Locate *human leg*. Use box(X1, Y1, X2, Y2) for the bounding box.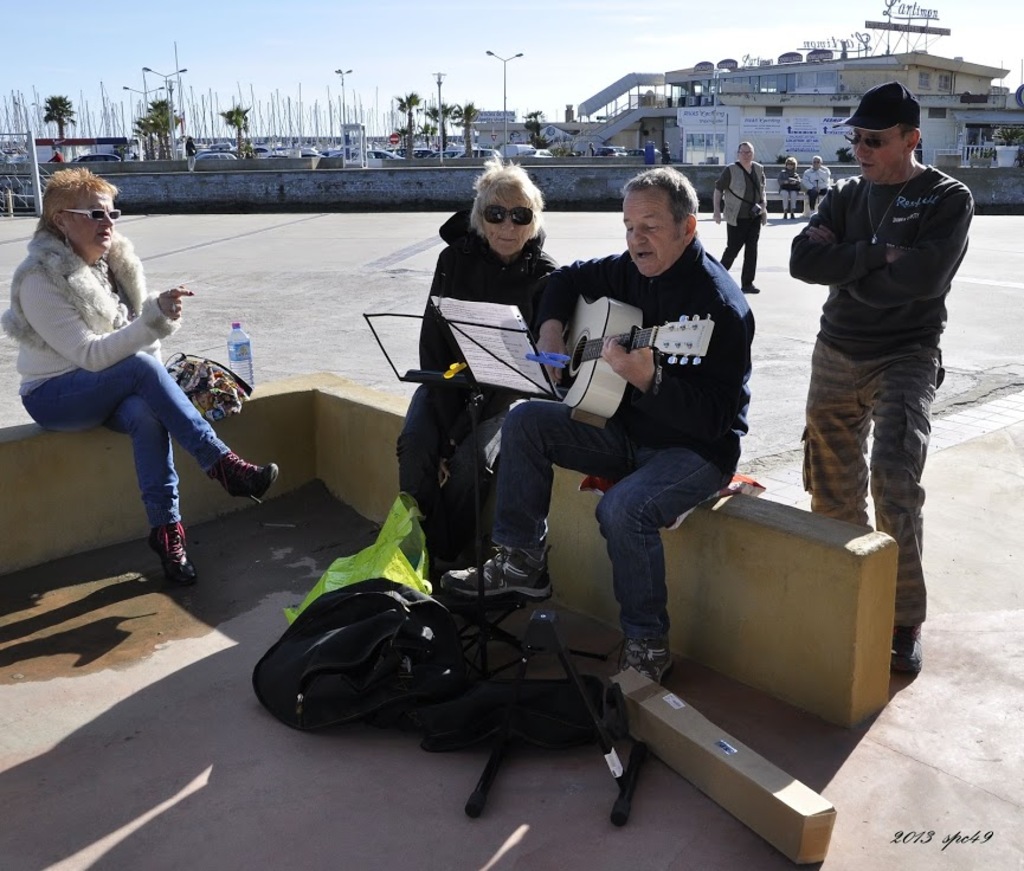
box(28, 351, 289, 587).
